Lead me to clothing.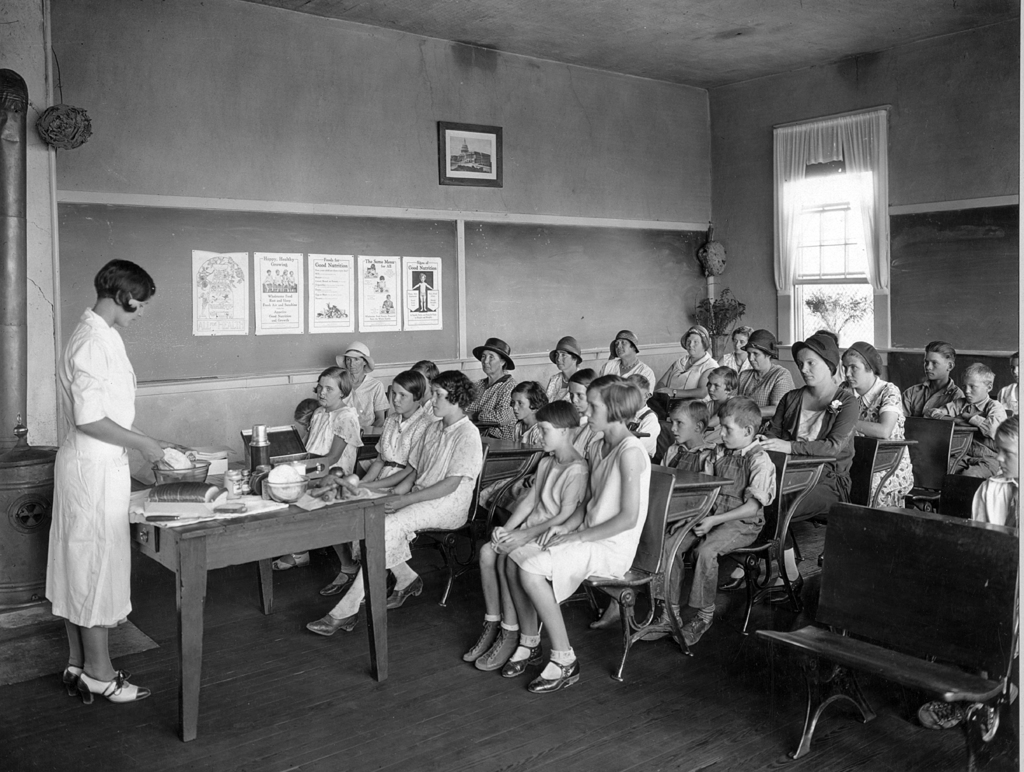
Lead to bbox=[995, 375, 1023, 428].
